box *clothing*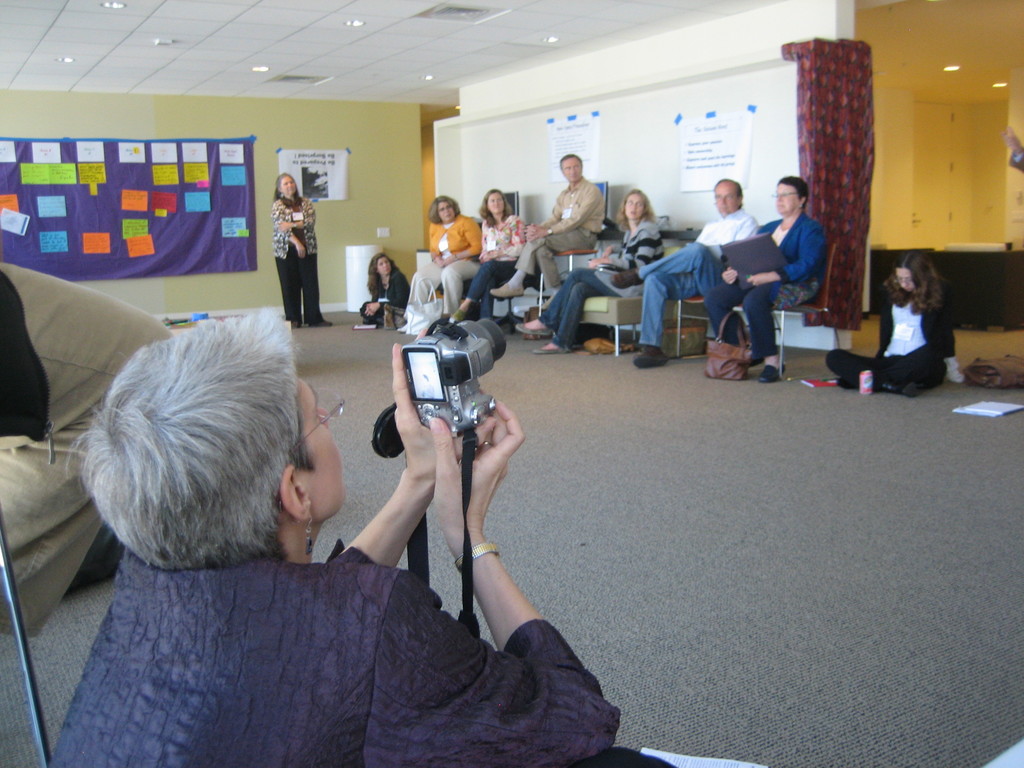
crop(432, 218, 485, 256)
